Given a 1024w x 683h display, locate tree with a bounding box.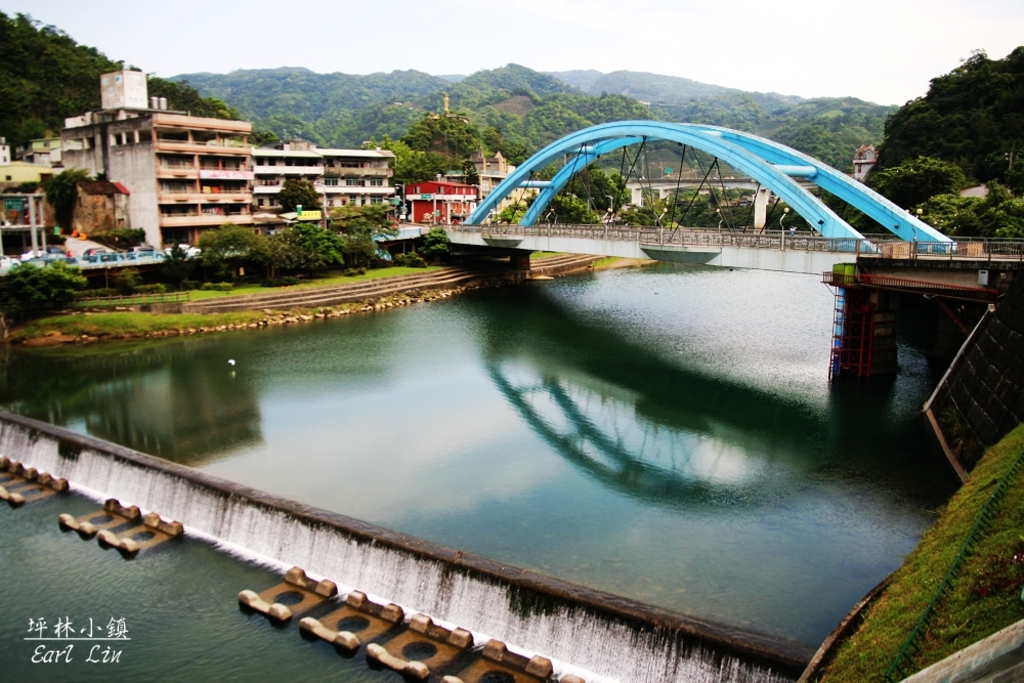
Located: 0 260 99 330.
